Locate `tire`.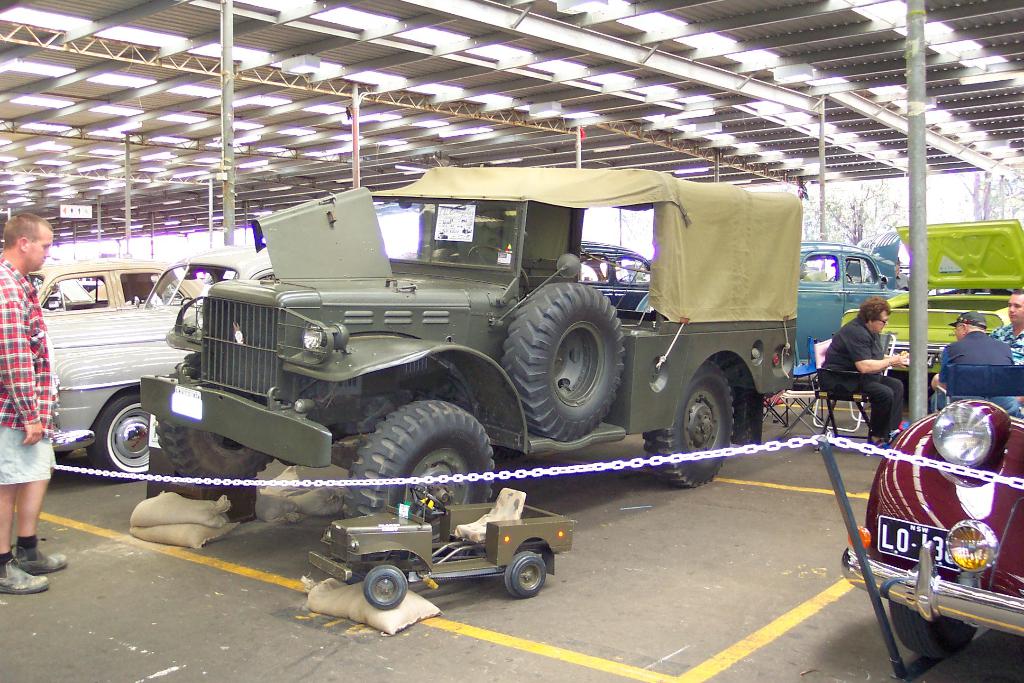
Bounding box: l=156, t=422, r=272, b=489.
